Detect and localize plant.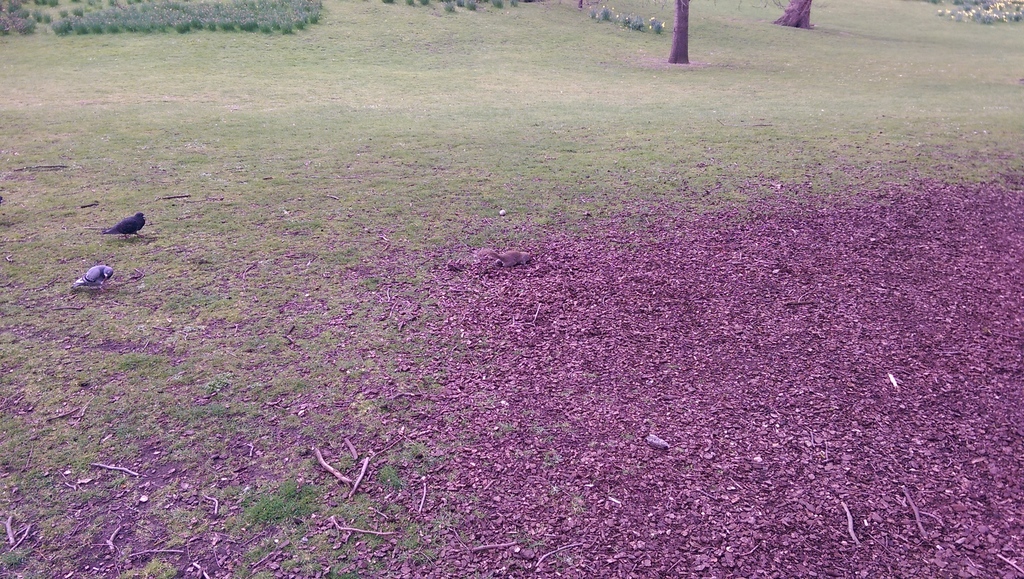
Localized at BBox(630, 12, 636, 31).
